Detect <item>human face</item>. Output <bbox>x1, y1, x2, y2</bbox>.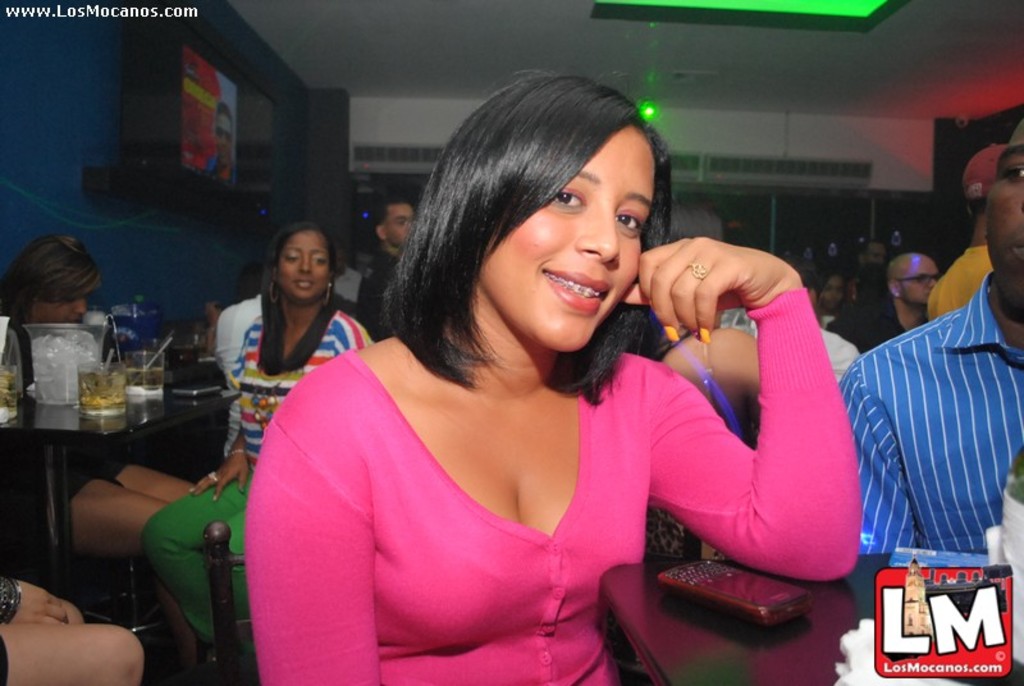
<bbox>379, 202, 416, 243</bbox>.
